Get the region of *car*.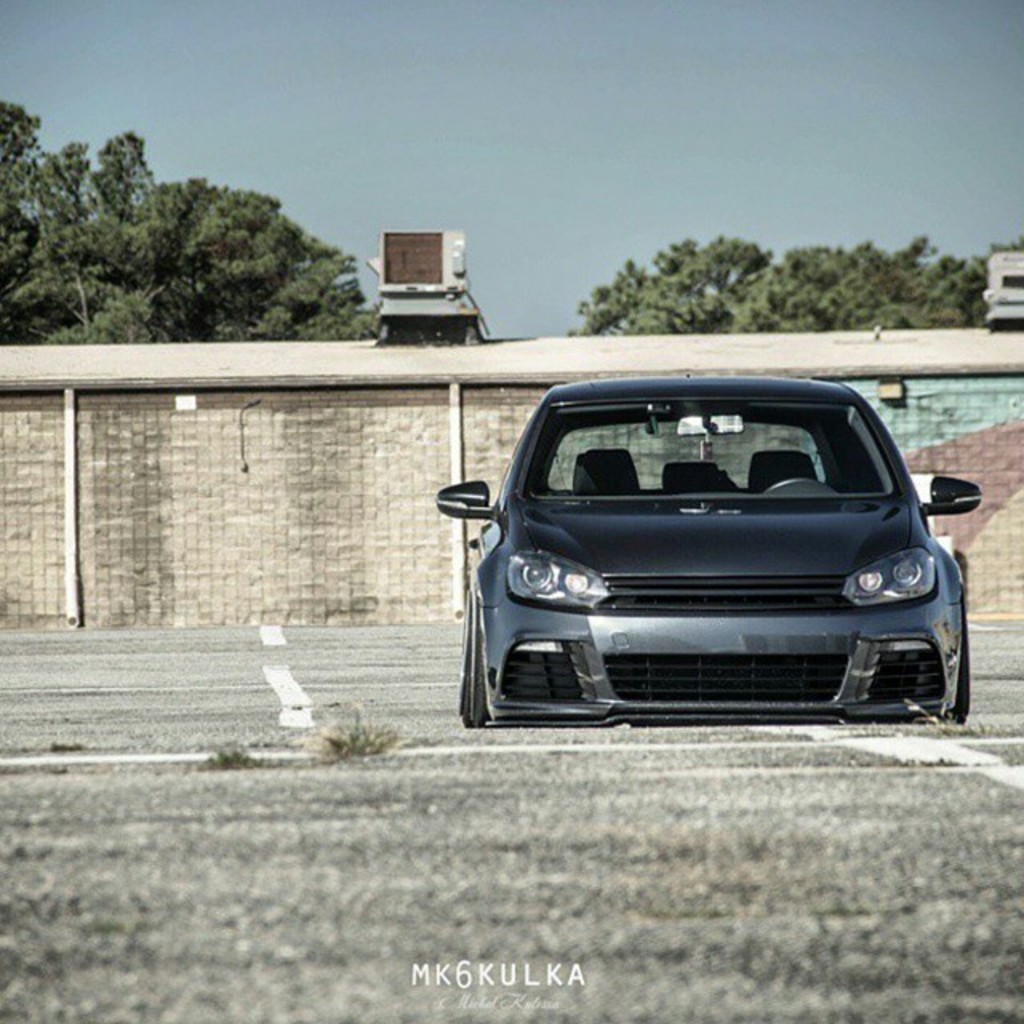
[430, 368, 982, 725].
